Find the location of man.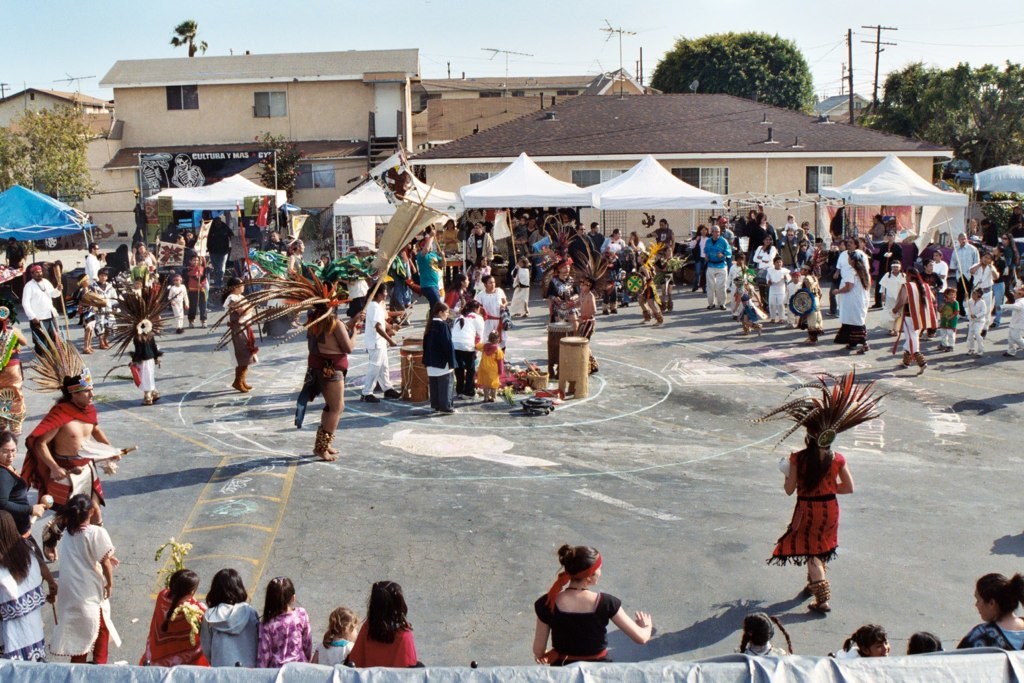
Location: region(778, 228, 797, 271).
